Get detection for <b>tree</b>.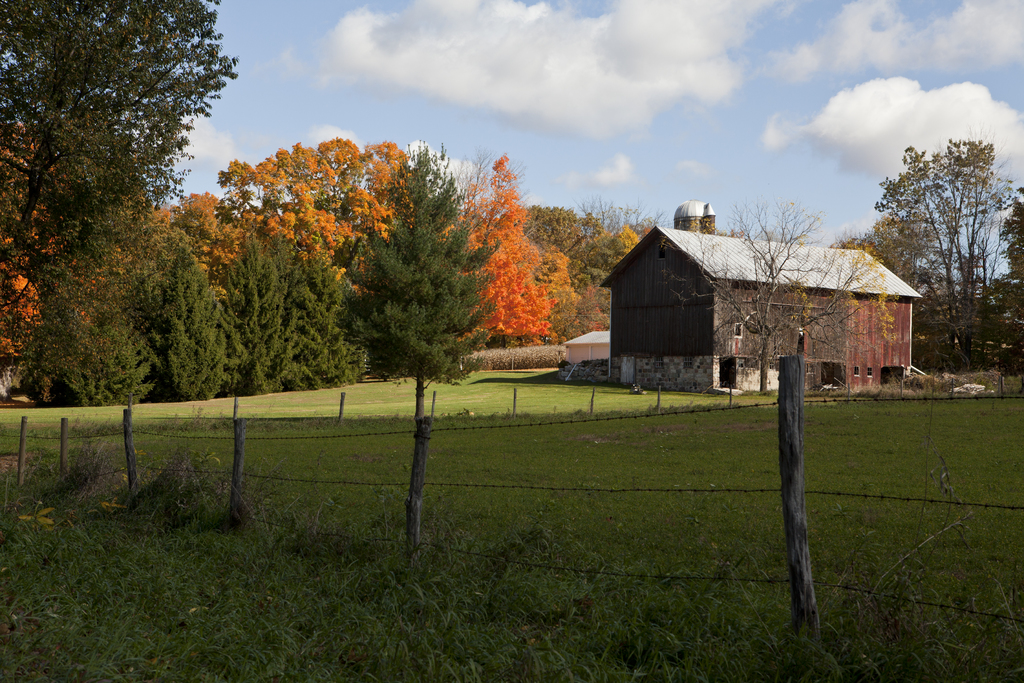
Detection: l=666, t=194, r=872, b=393.
